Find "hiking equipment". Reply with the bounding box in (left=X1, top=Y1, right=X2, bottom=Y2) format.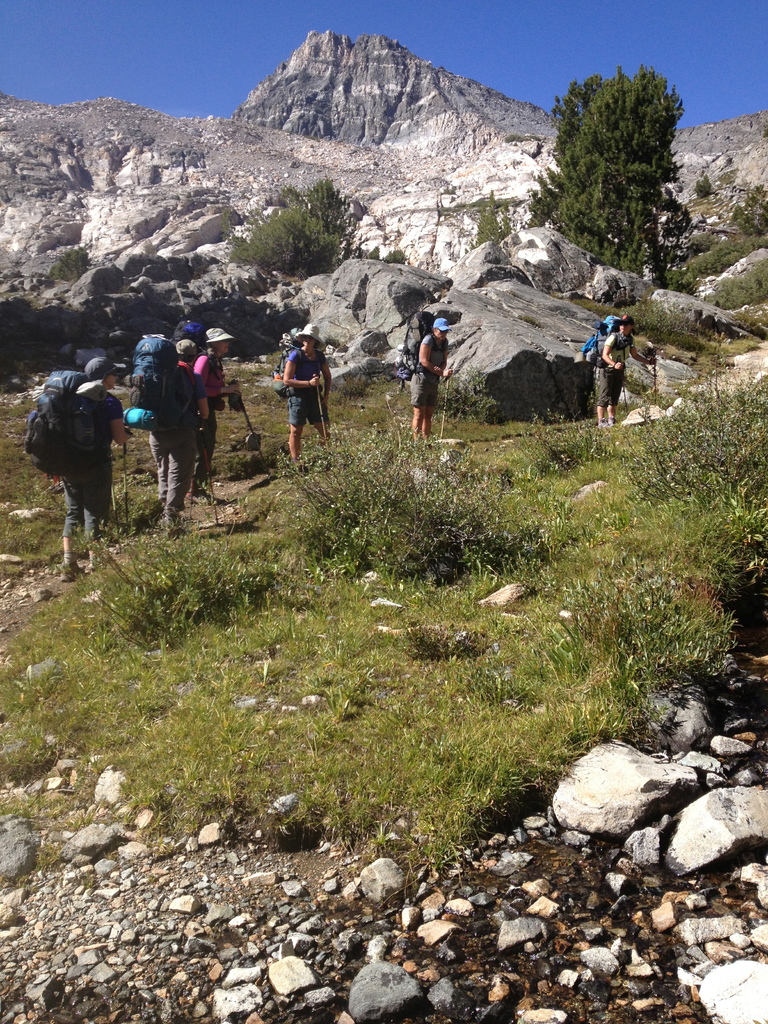
(left=312, top=366, right=327, bottom=449).
